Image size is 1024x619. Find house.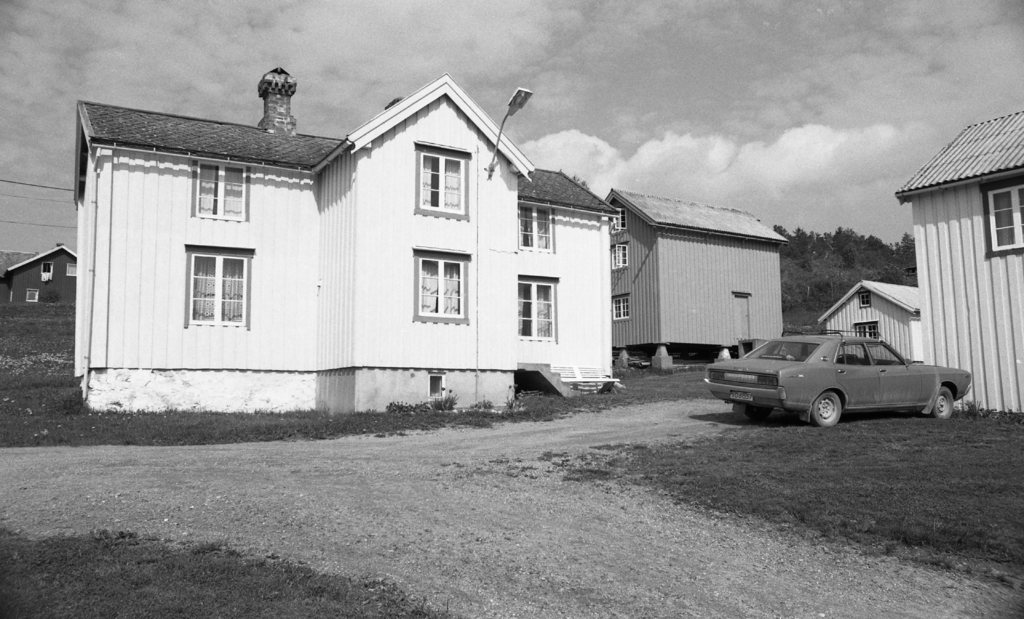
region(896, 104, 1023, 422).
